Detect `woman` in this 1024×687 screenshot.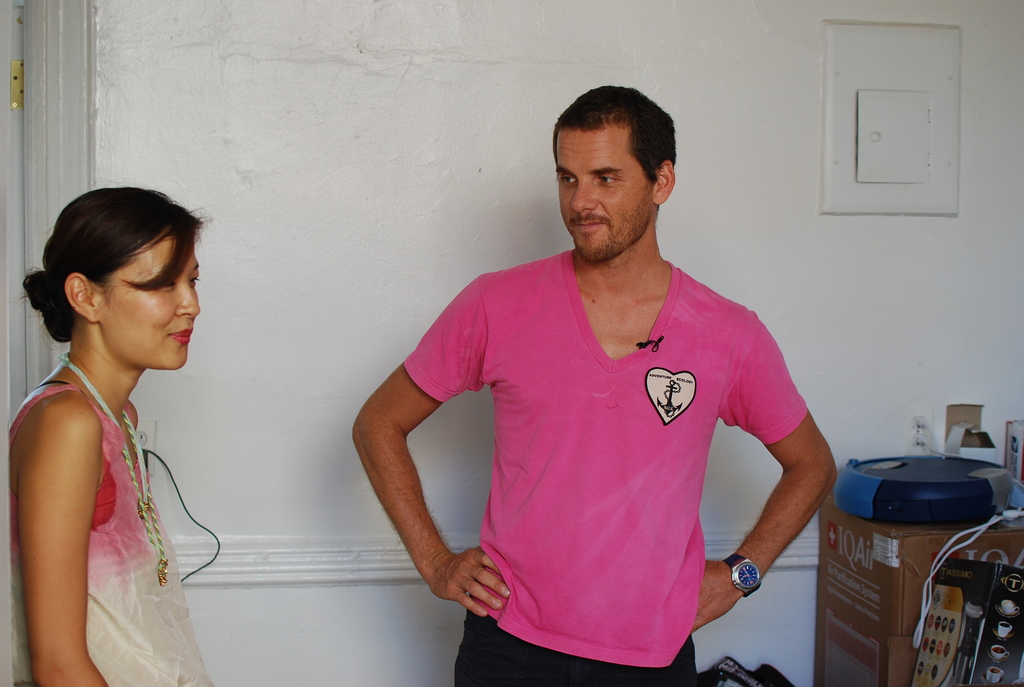
Detection: crop(2, 175, 221, 674).
